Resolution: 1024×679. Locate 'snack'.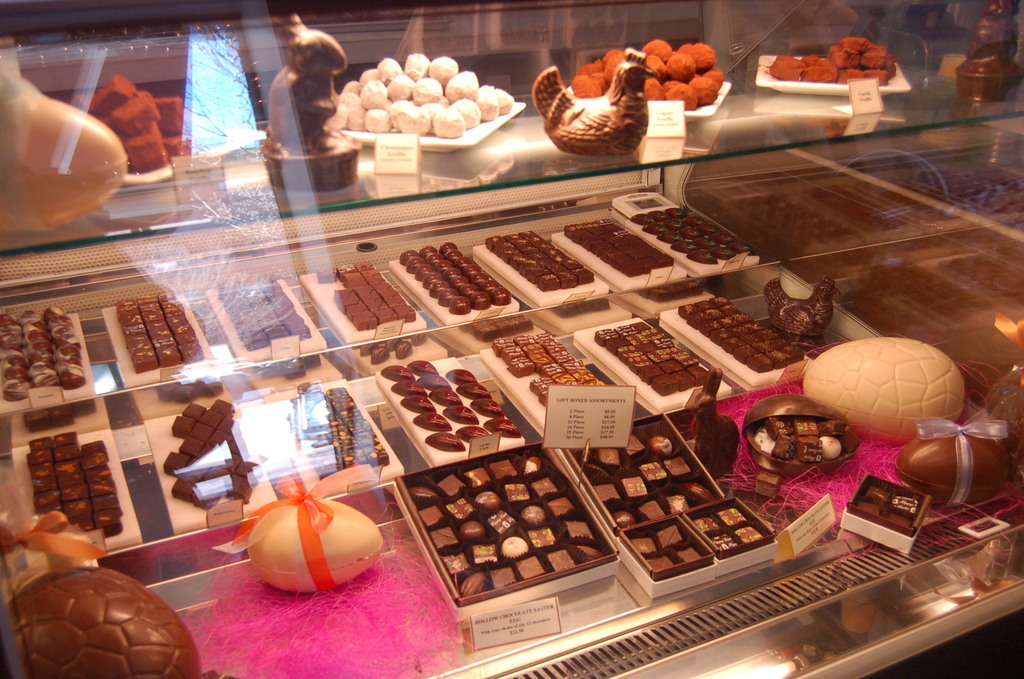
(570, 76, 605, 101).
